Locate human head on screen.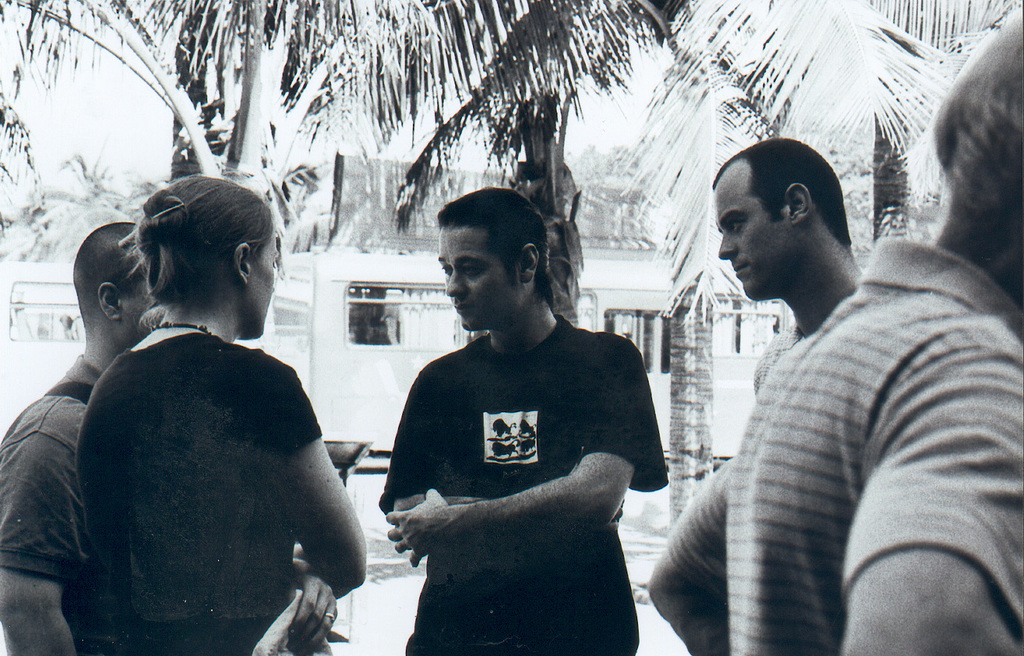
On screen at 933/3/1023/245.
